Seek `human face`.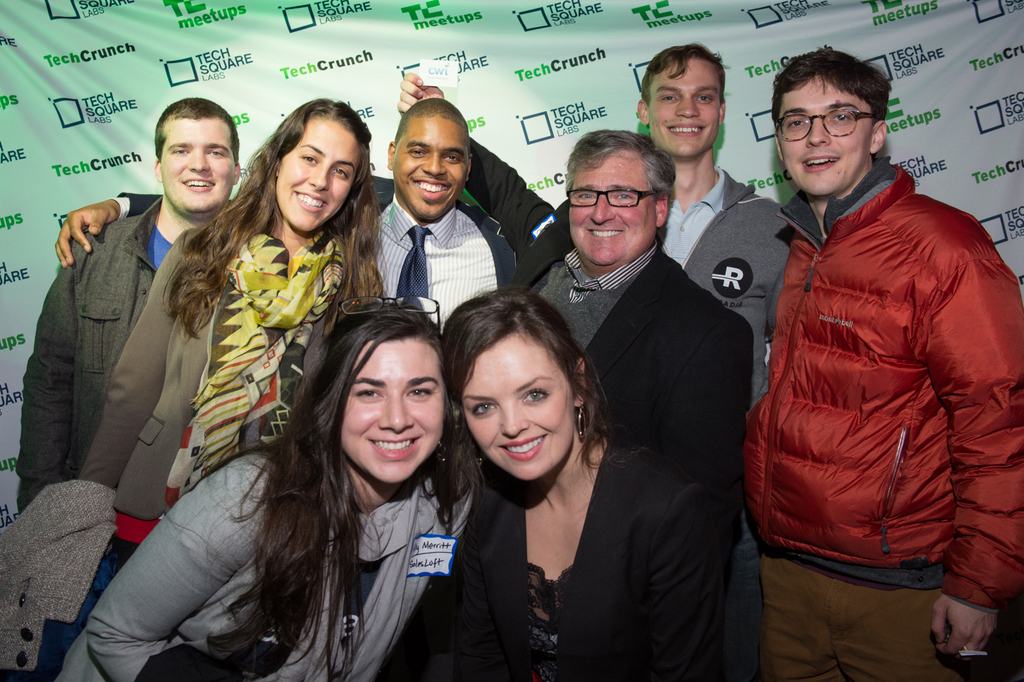
crop(159, 113, 239, 215).
